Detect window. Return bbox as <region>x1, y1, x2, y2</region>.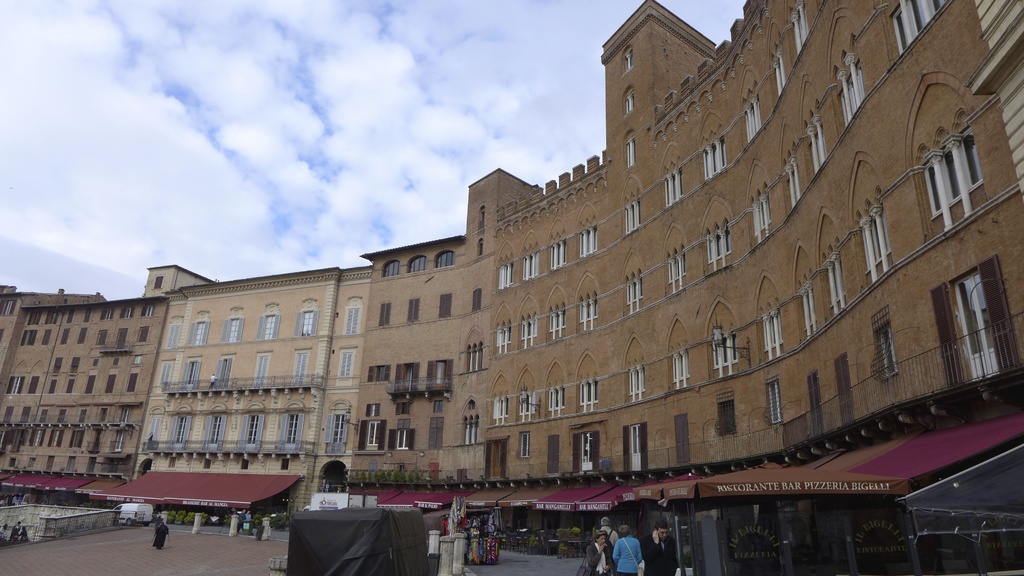
<region>43, 313, 56, 323</region>.
